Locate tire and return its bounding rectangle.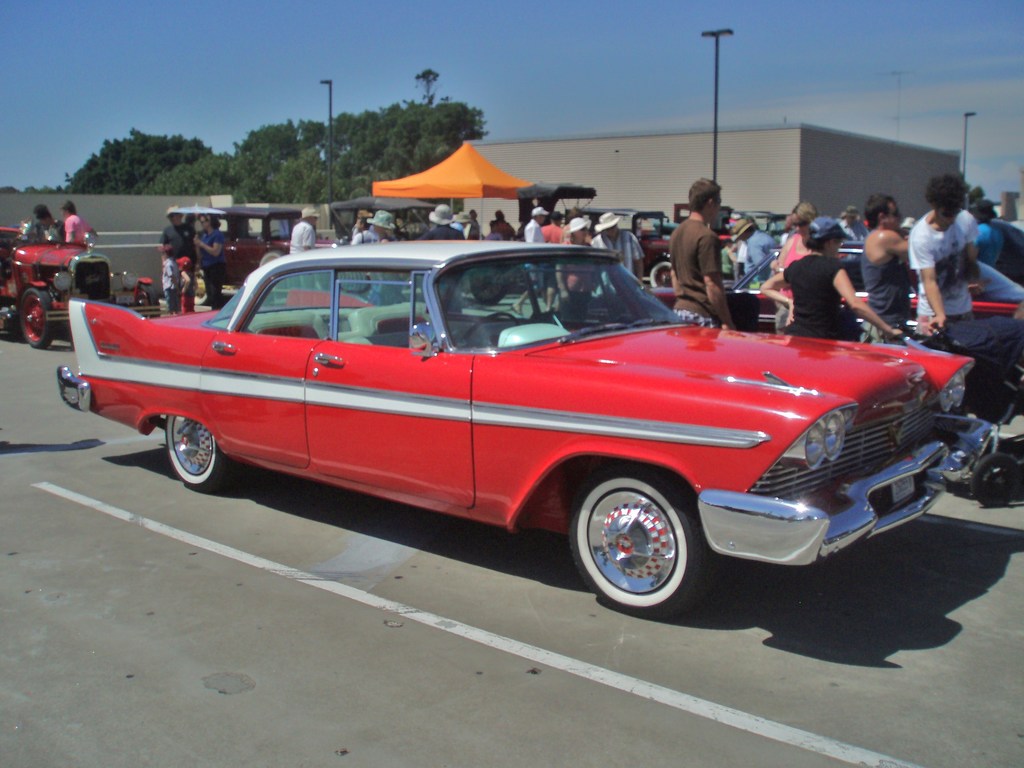
pyautogui.locateOnScreen(967, 449, 1020, 511).
